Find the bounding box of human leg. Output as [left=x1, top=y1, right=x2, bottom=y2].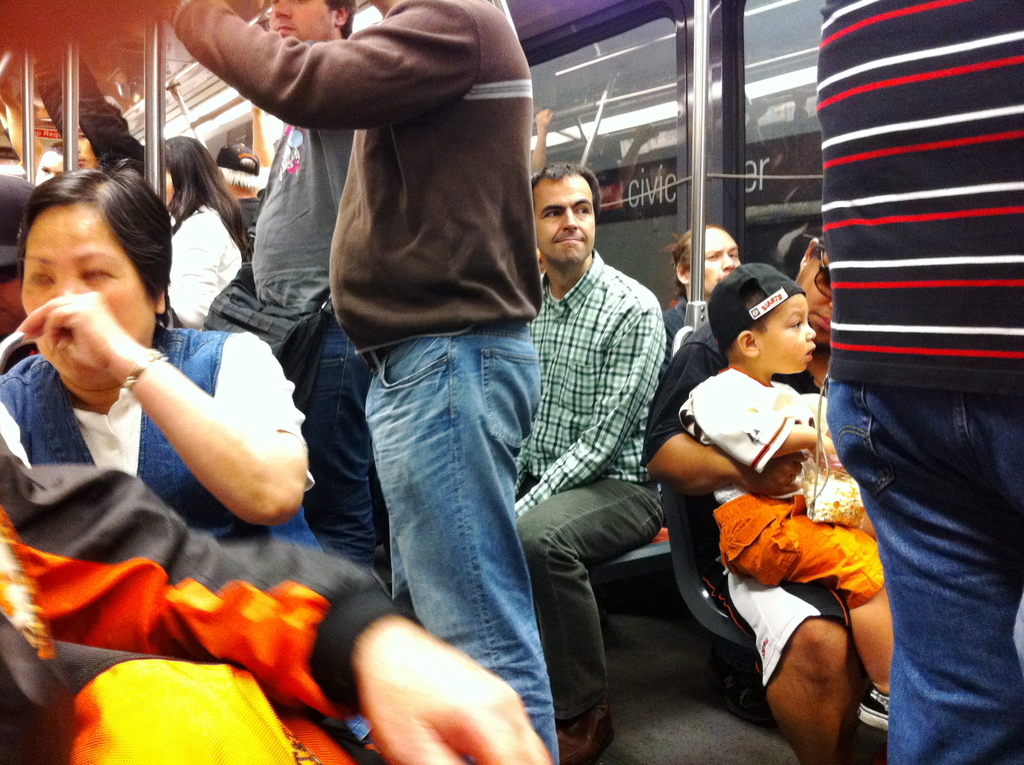
[left=713, top=497, right=897, bottom=725].
